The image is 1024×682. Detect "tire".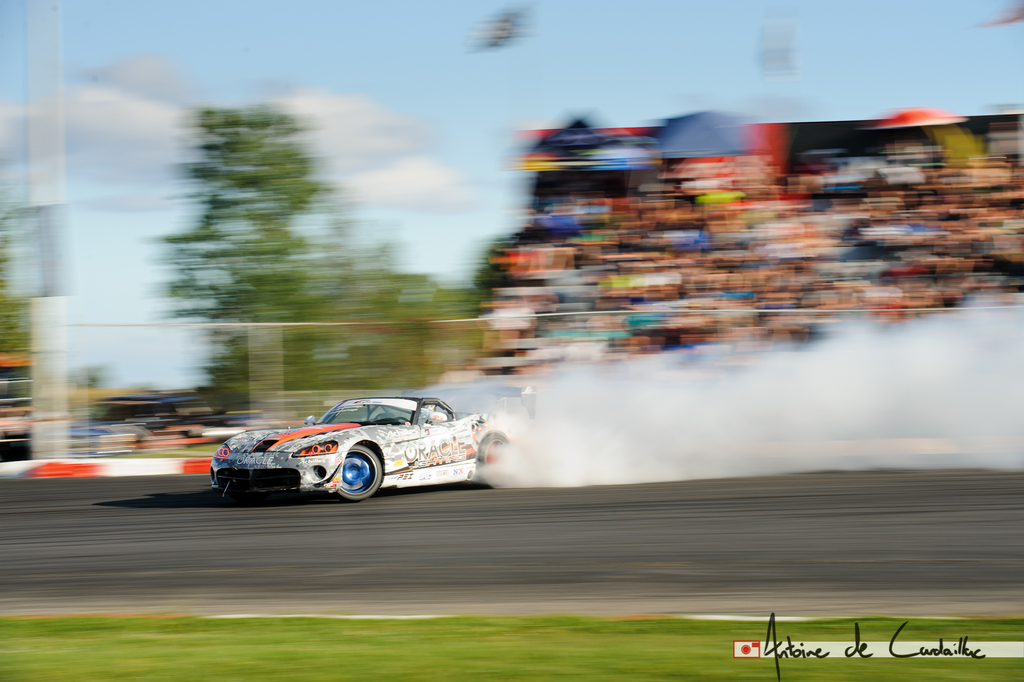
Detection: select_region(479, 435, 508, 484).
